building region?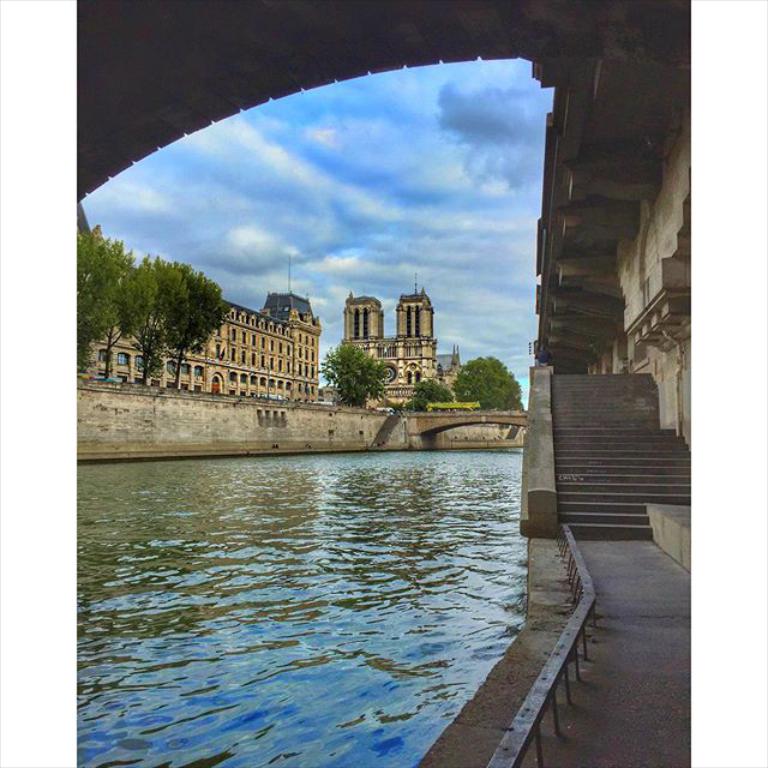
x1=76, y1=292, x2=319, y2=412
